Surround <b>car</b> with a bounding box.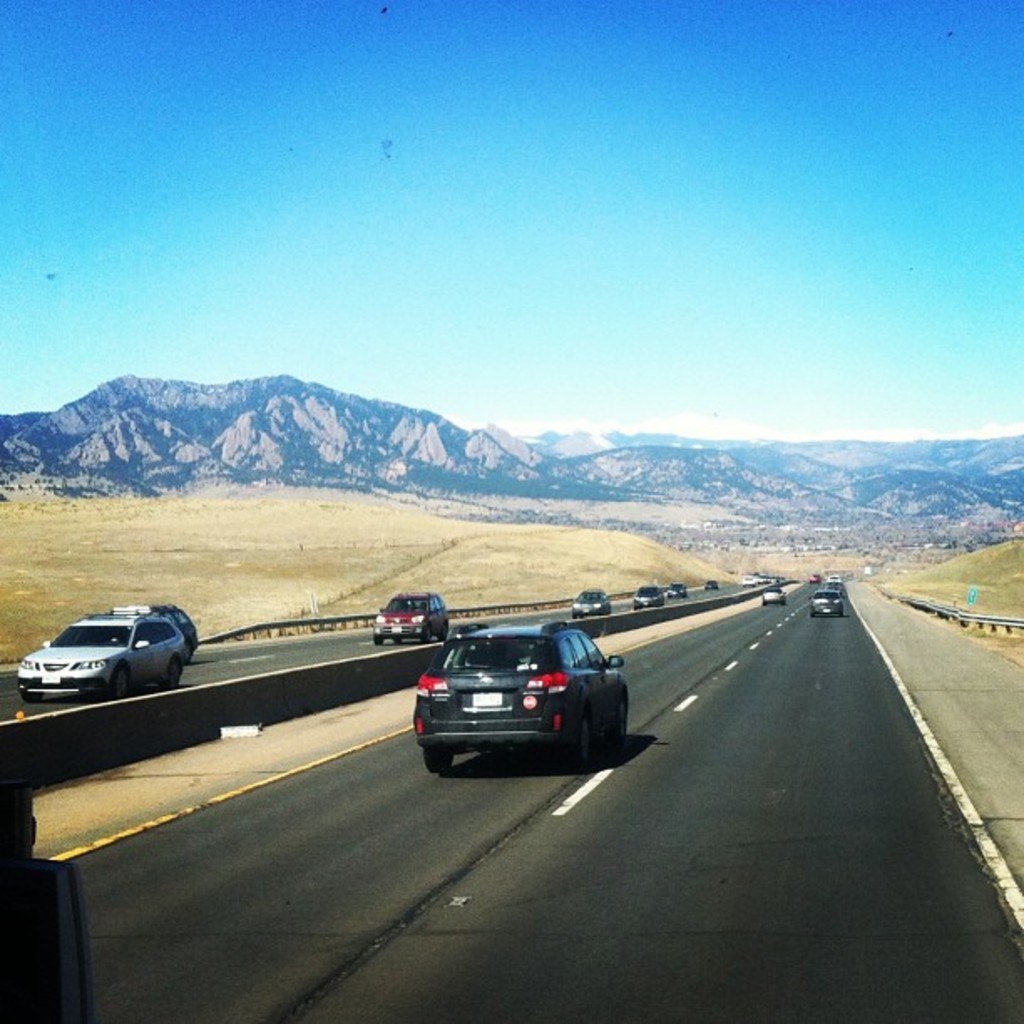
crop(637, 584, 663, 604).
